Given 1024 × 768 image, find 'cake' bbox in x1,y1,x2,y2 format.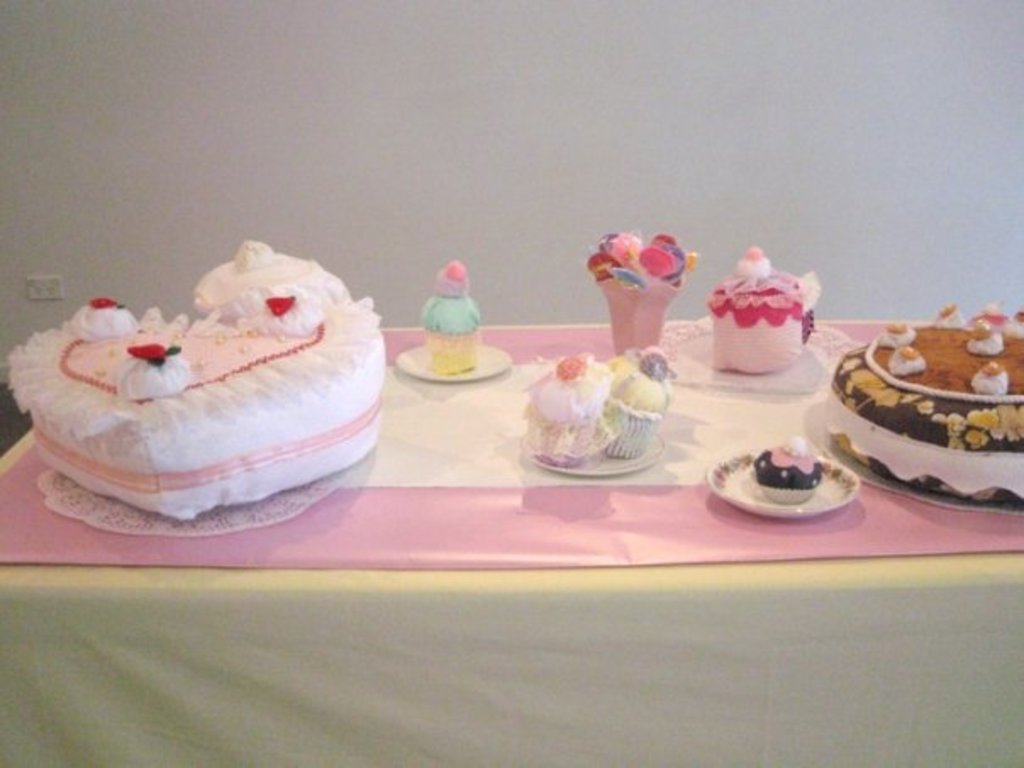
707,244,804,373.
